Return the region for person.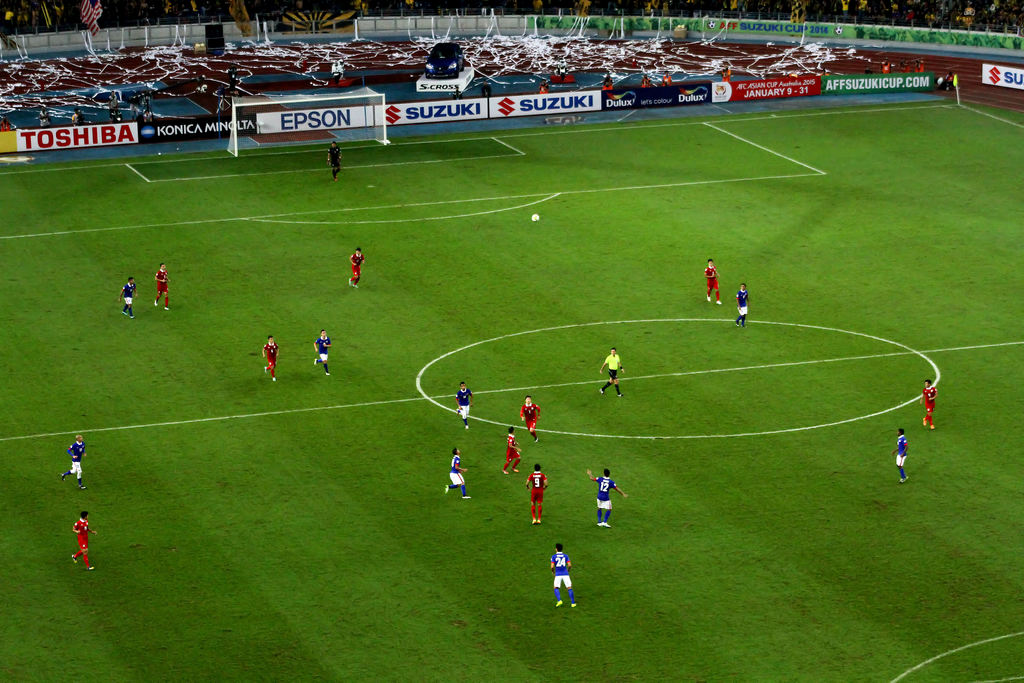
pyautogui.locateOnScreen(551, 543, 580, 611).
